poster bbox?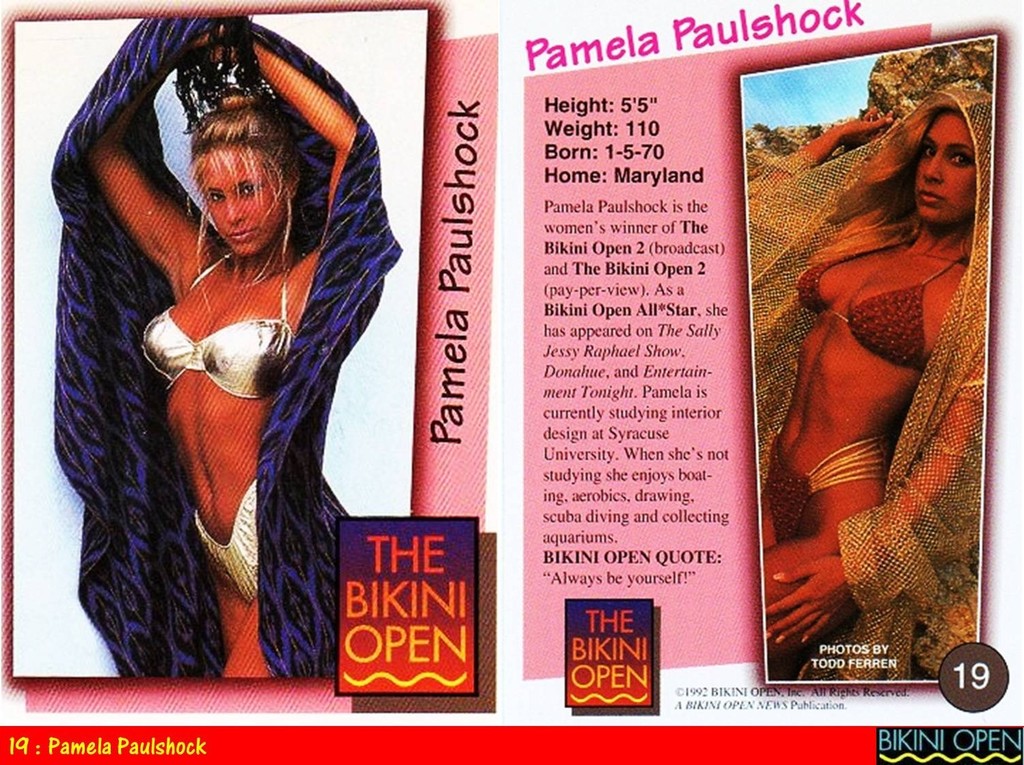
[0,0,1023,764]
